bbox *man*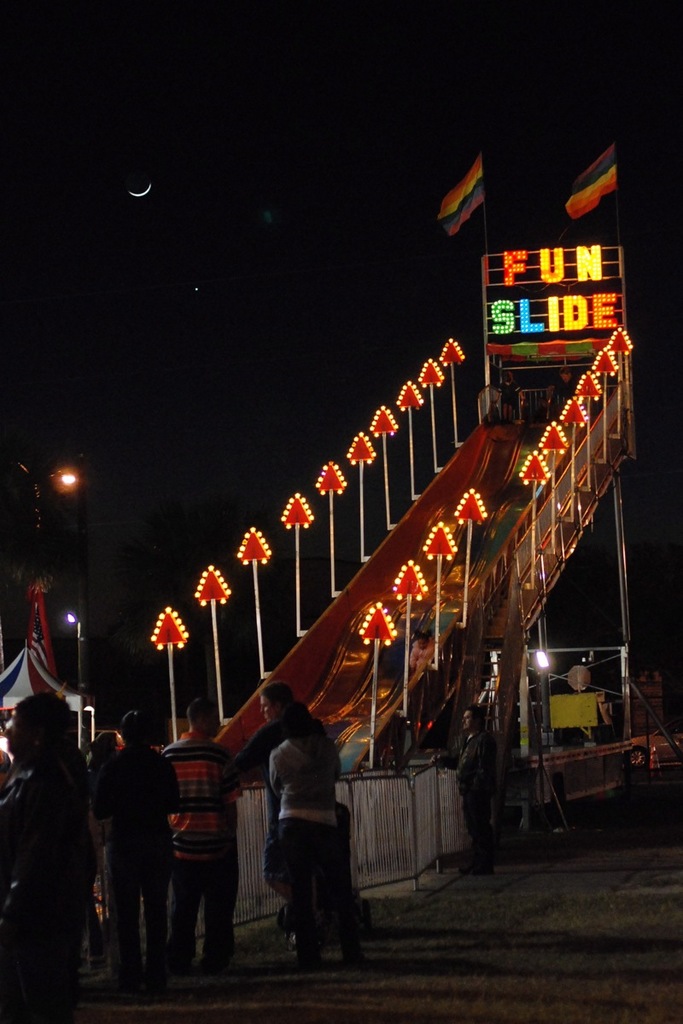
left=431, top=707, right=499, bottom=875
